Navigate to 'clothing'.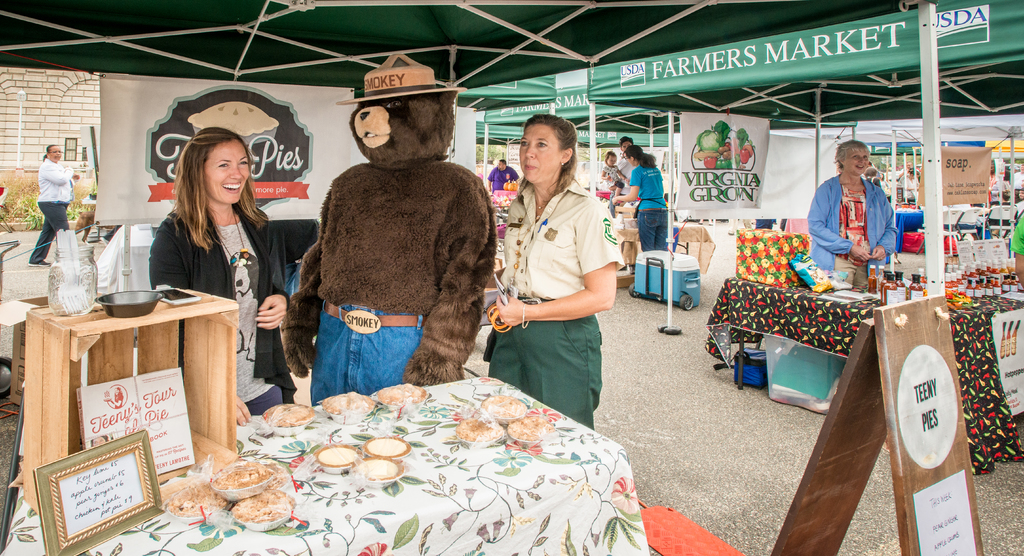
Navigation target: left=291, top=85, right=501, bottom=405.
